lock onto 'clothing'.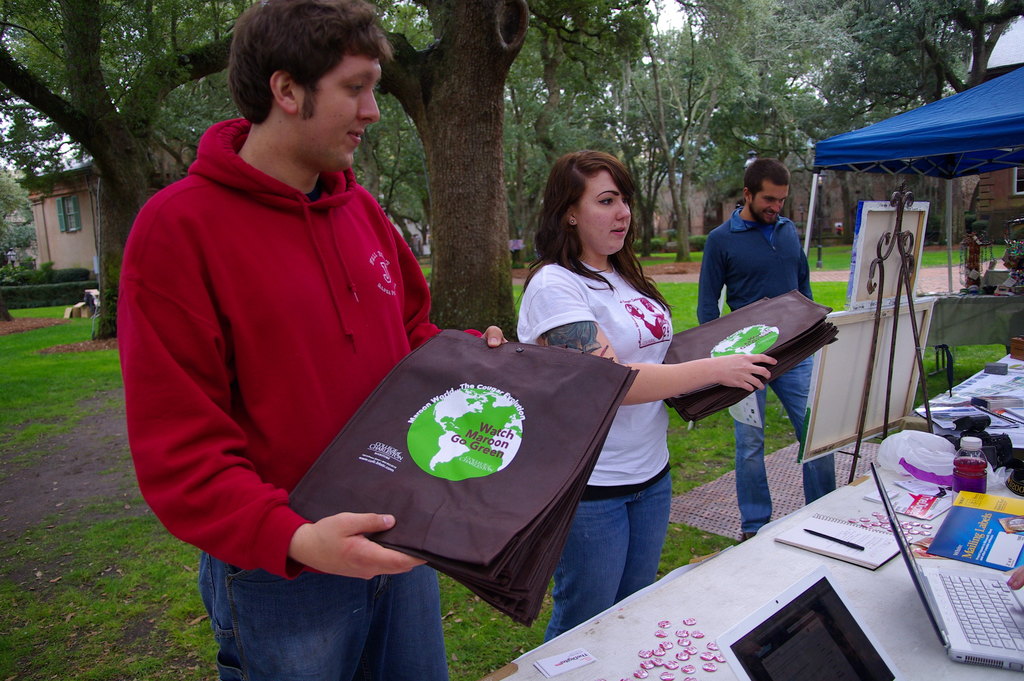
Locked: locate(516, 244, 672, 646).
